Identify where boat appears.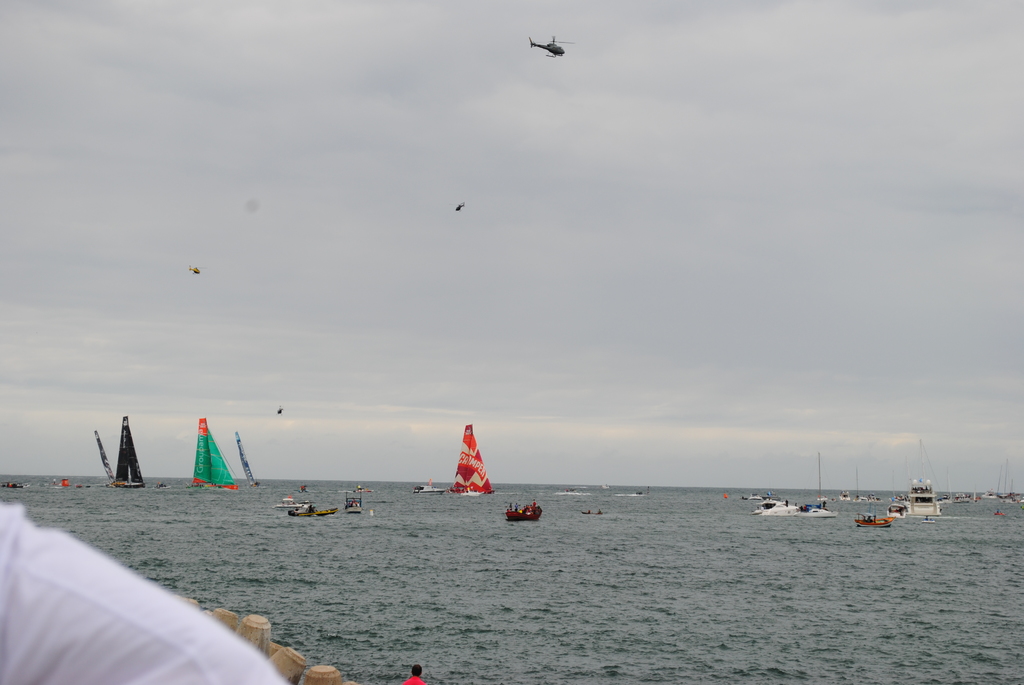
Appears at l=113, t=475, r=138, b=487.
